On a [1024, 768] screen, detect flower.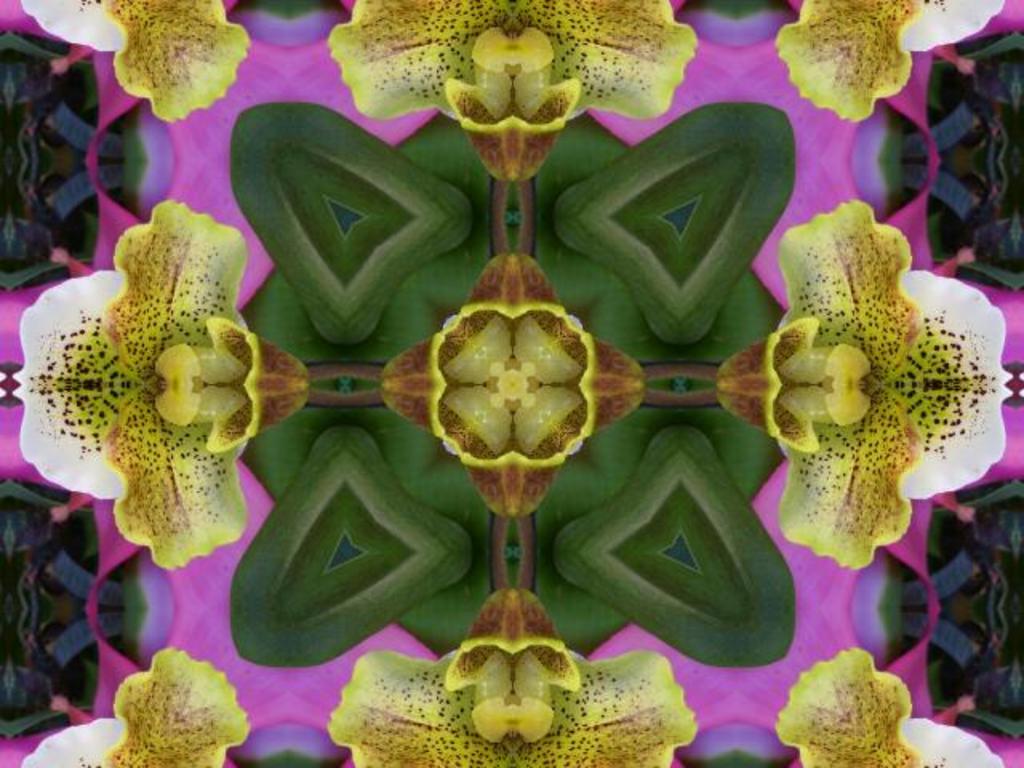
pyautogui.locateOnScreen(718, 195, 1013, 573).
